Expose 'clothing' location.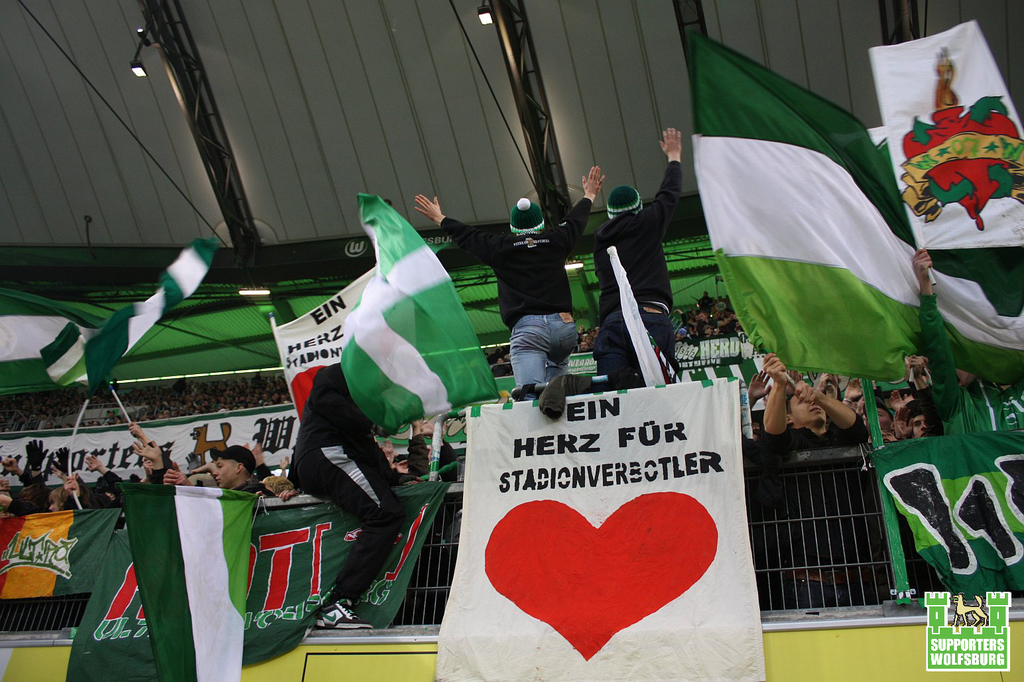
Exposed at l=439, t=196, r=598, b=388.
